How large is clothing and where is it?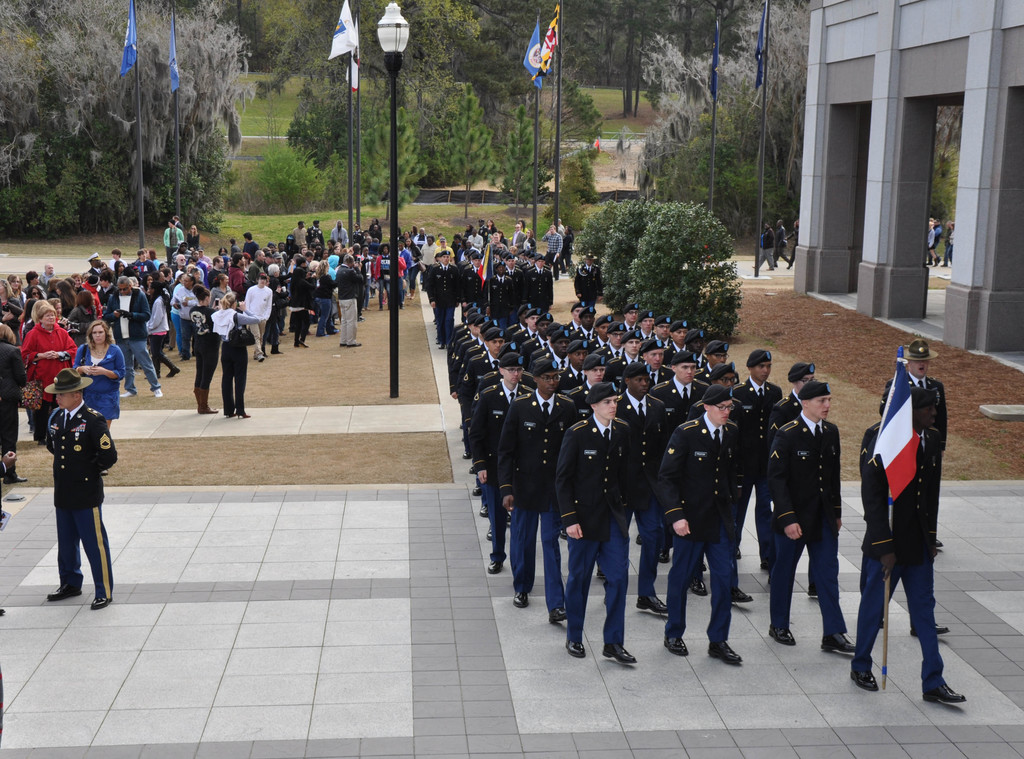
Bounding box: 33/401/117/597.
